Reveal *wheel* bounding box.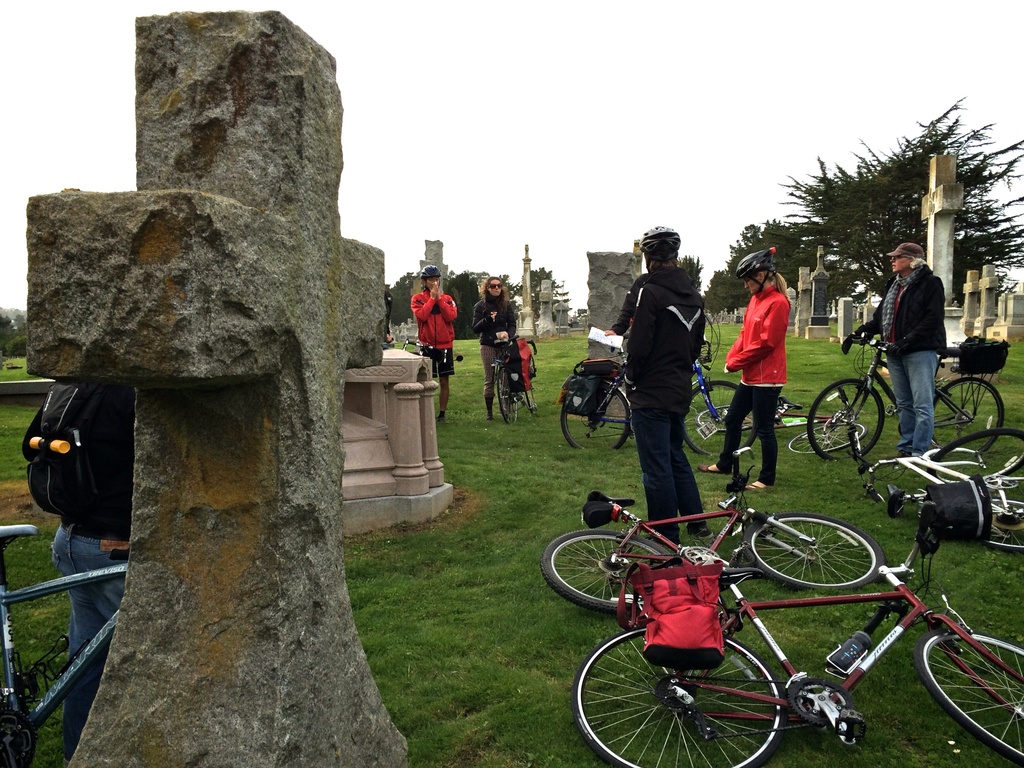
Revealed: pyautogui.locateOnScreen(579, 622, 783, 767).
